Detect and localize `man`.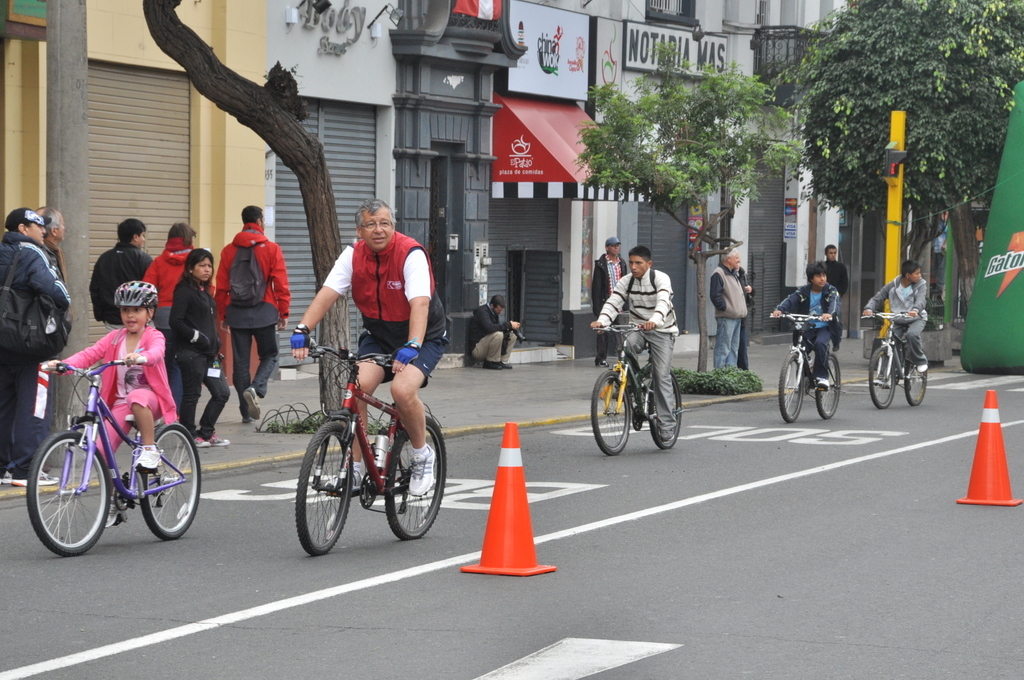
Localized at (x1=285, y1=199, x2=457, y2=500).
